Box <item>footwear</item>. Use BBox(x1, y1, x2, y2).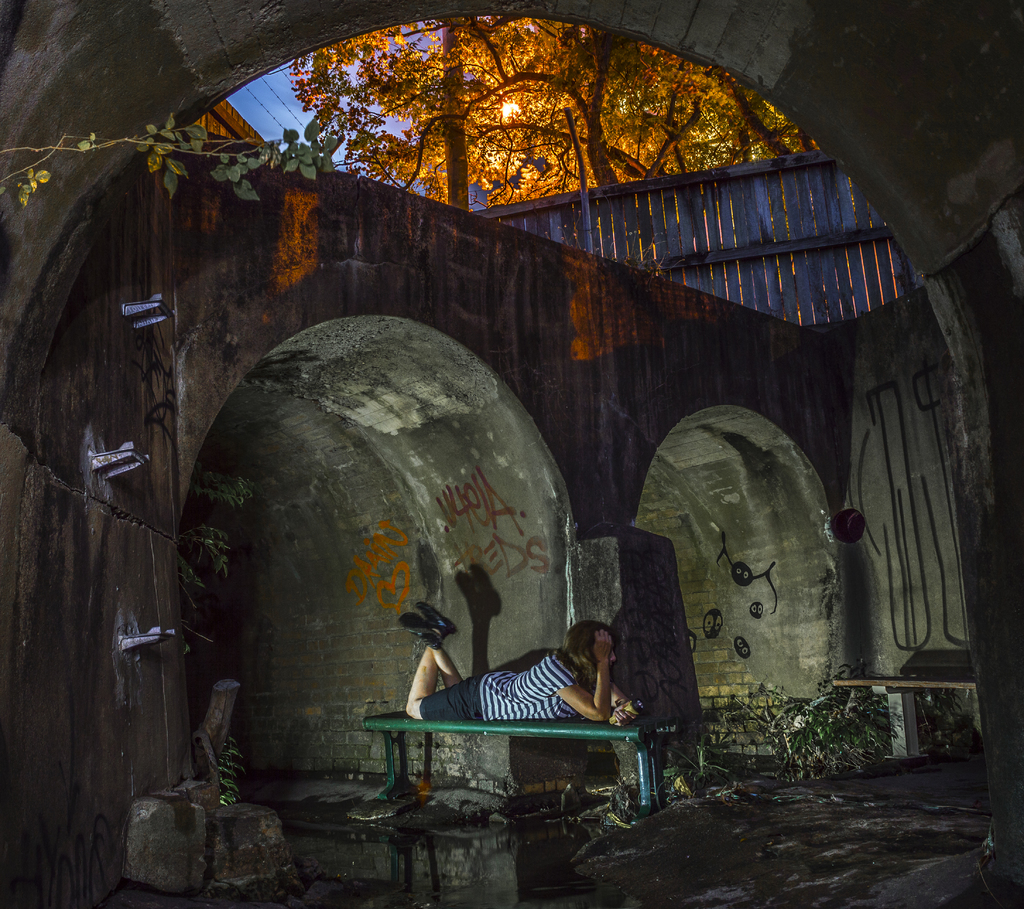
BBox(412, 596, 460, 640).
